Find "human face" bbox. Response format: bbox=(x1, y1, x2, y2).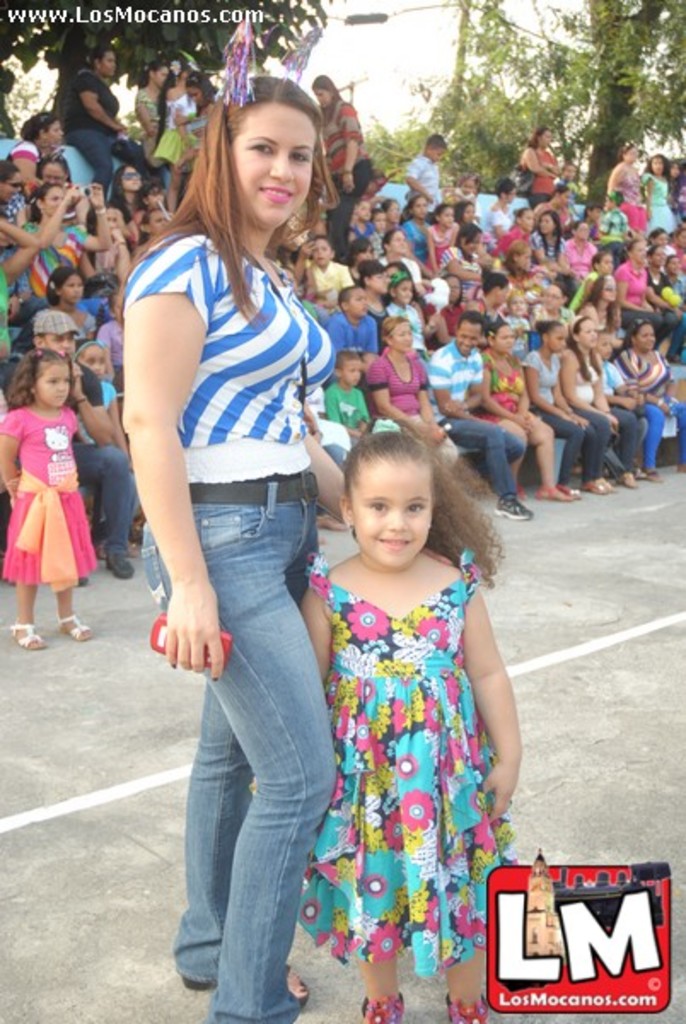
bbox=(350, 464, 435, 572).
